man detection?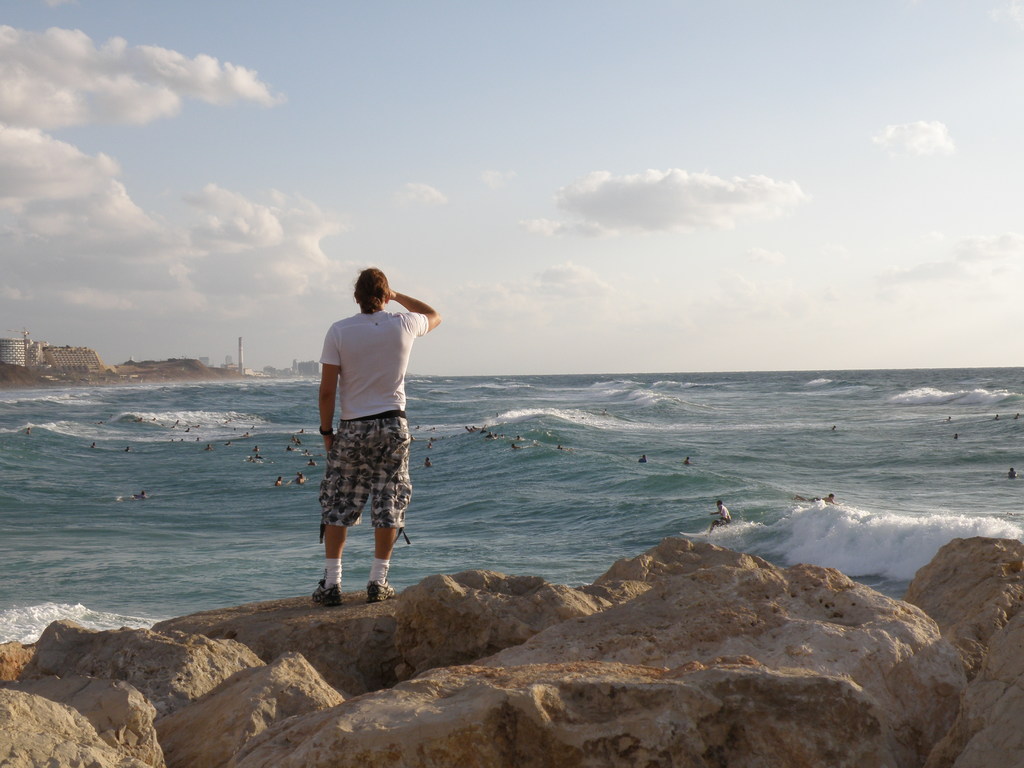
bbox=(427, 425, 436, 432)
